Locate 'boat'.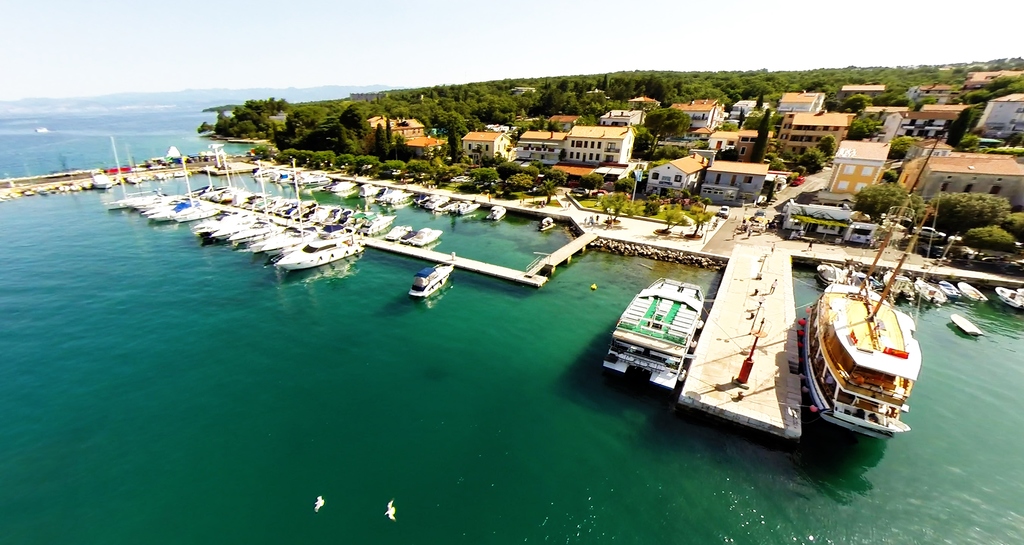
Bounding box: [left=996, top=283, right=1023, bottom=318].
